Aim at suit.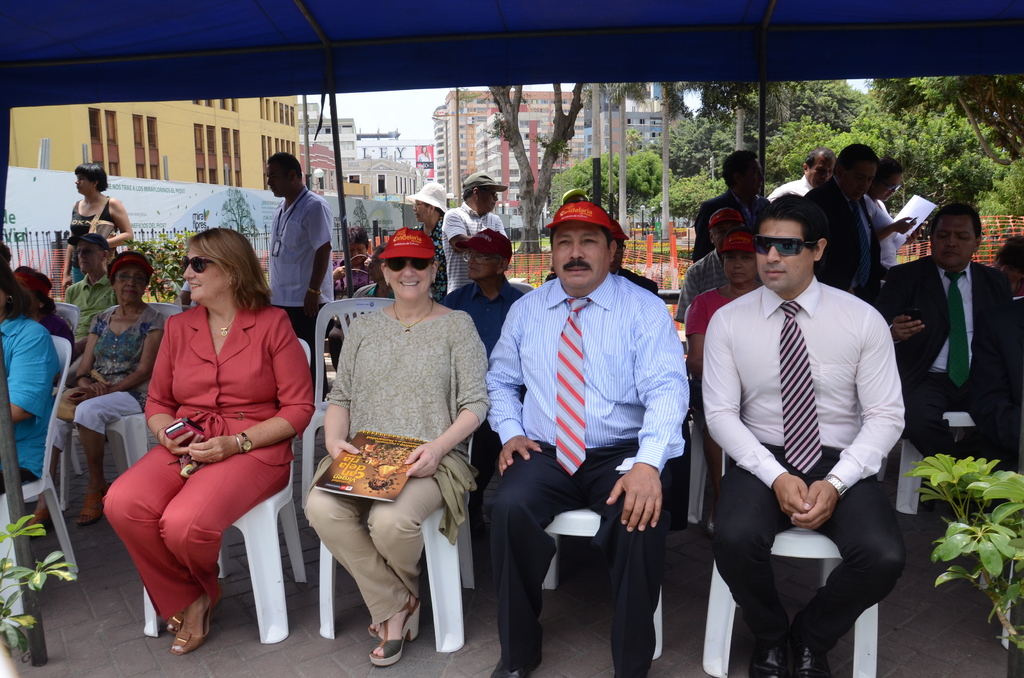
Aimed at <box>868,253,1023,526</box>.
